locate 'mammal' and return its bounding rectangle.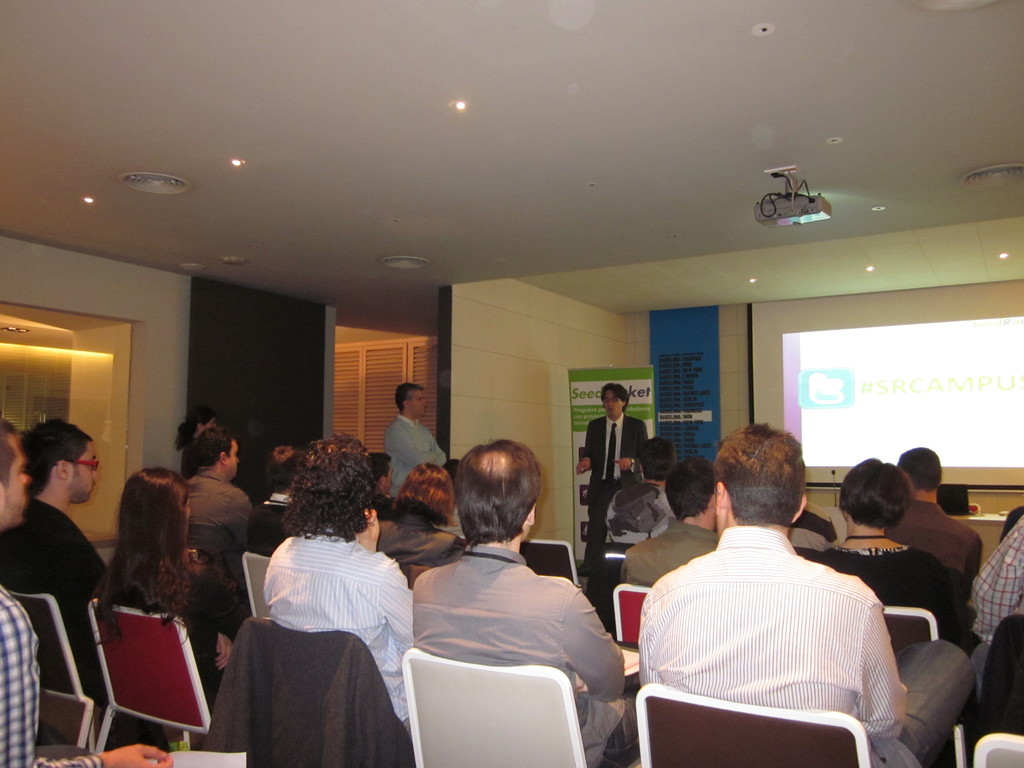
(x1=253, y1=441, x2=308, y2=561).
